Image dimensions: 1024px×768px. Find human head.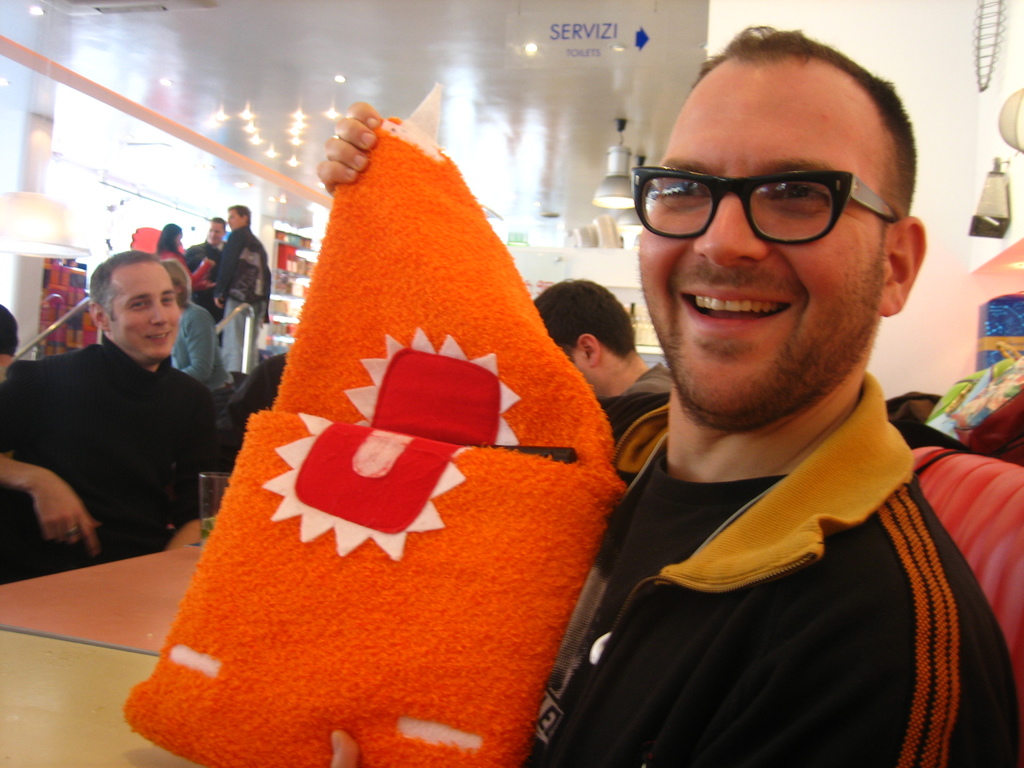
x1=531 y1=278 x2=641 y2=399.
